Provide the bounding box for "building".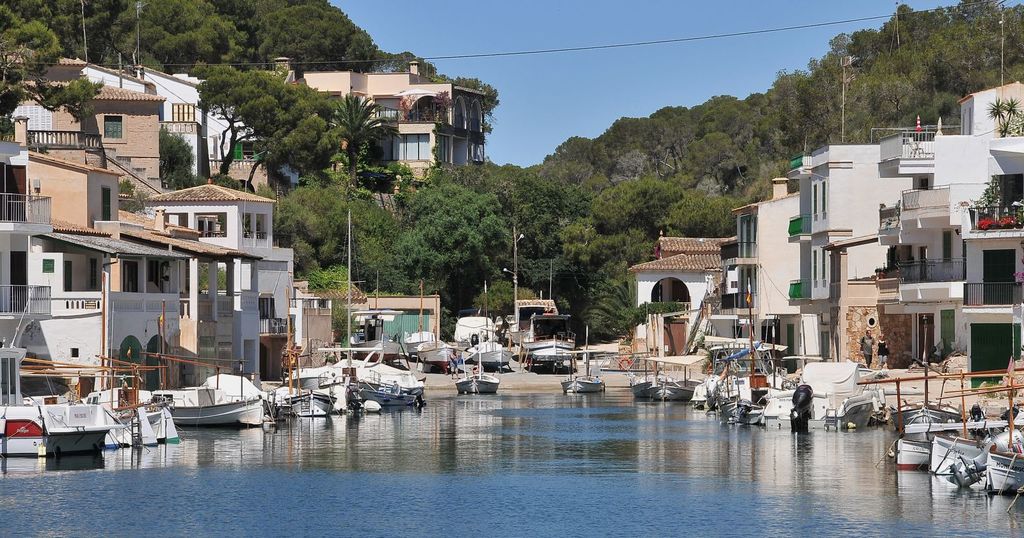
bbox(347, 294, 447, 374).
